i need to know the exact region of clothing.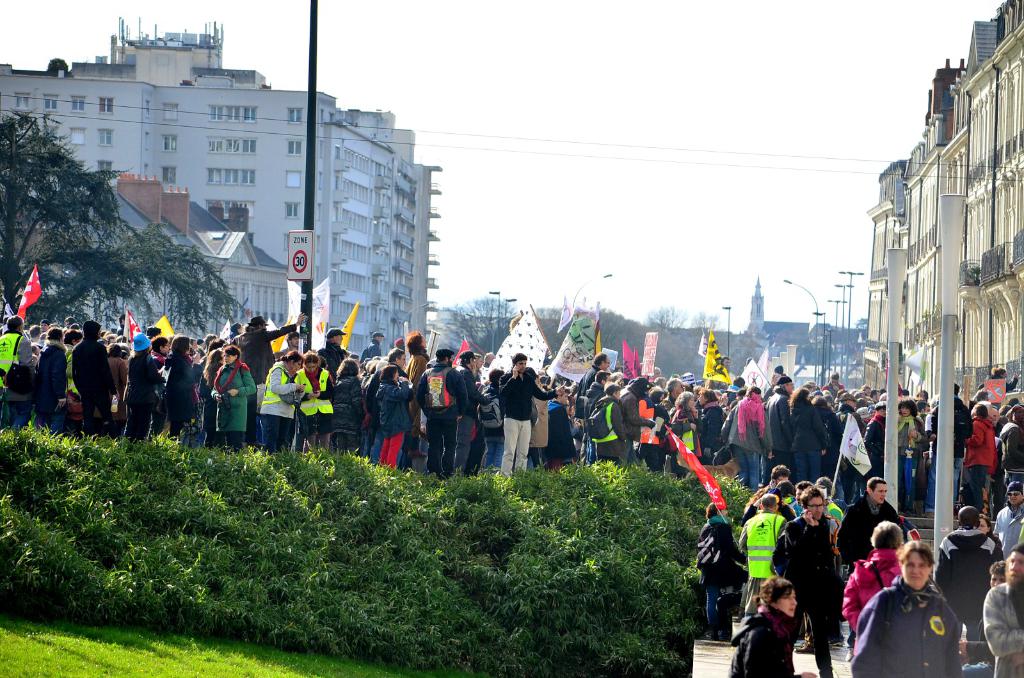
Region: [728,595,794,677].
